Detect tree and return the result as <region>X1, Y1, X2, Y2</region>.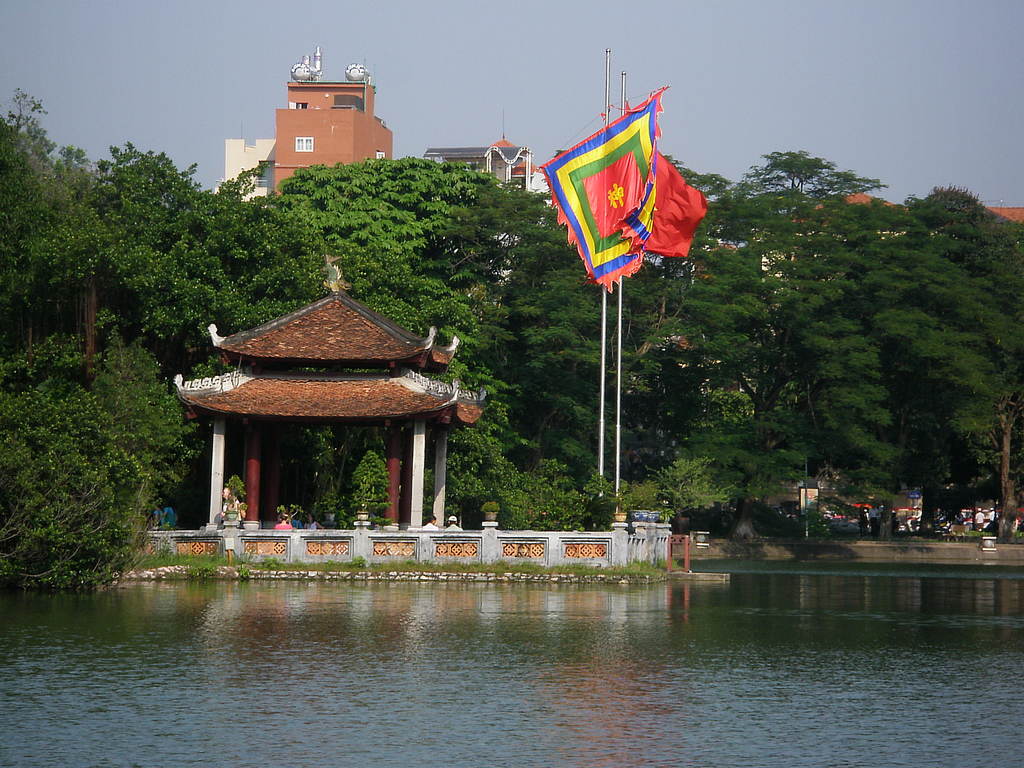
<region>876, 187, 1023, 552</region>.
